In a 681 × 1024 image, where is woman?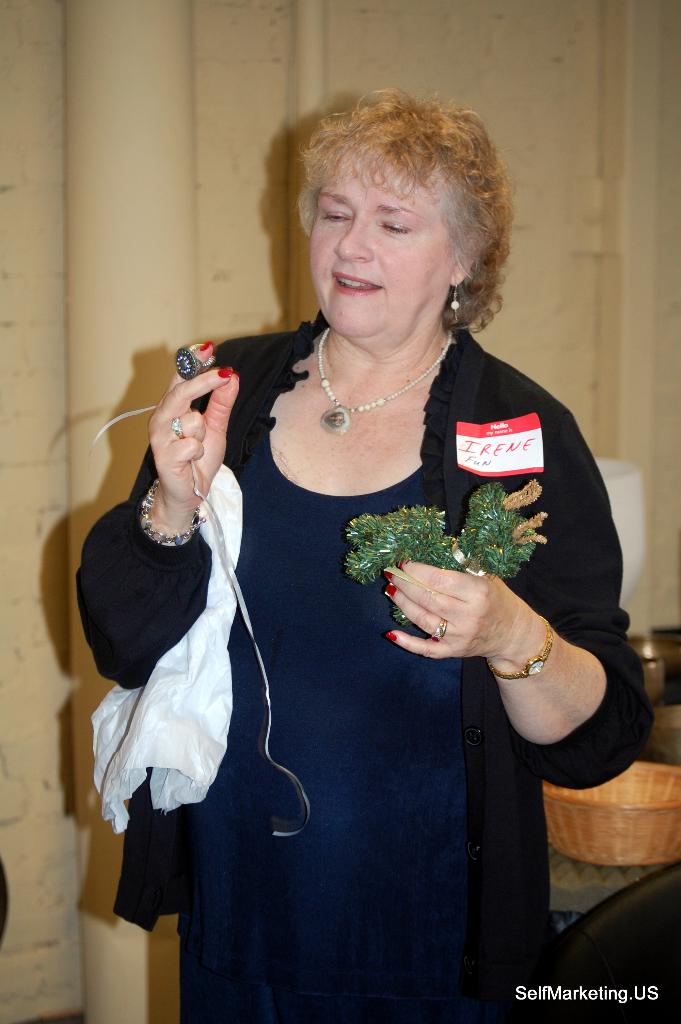
76:88:653:1023.
